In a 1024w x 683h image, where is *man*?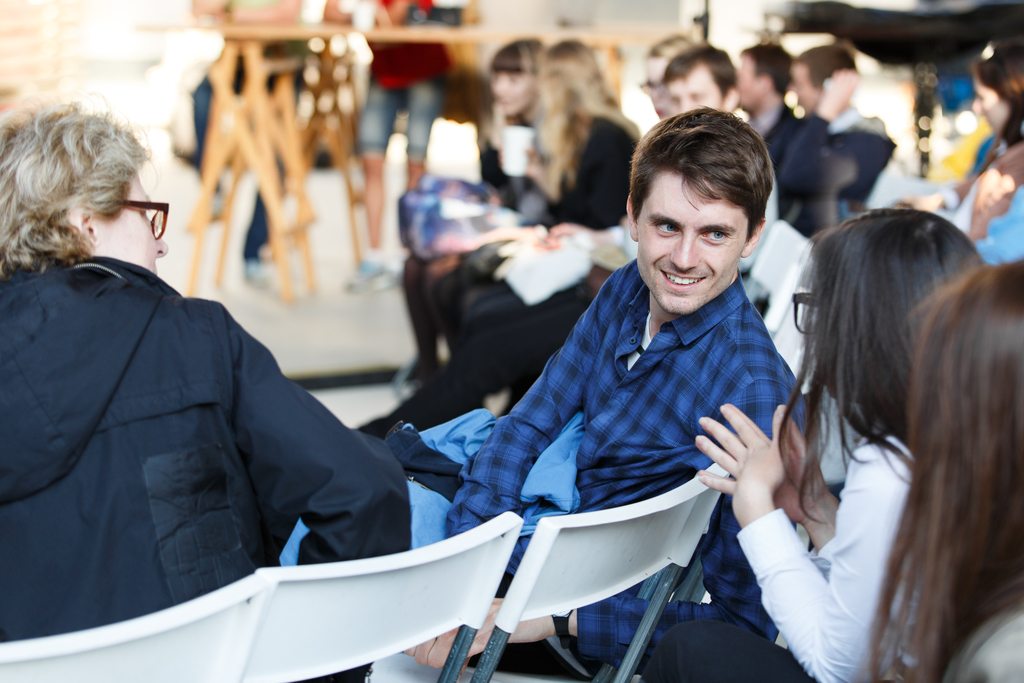
x1=665 y1=46 x2=742 y2=118.
